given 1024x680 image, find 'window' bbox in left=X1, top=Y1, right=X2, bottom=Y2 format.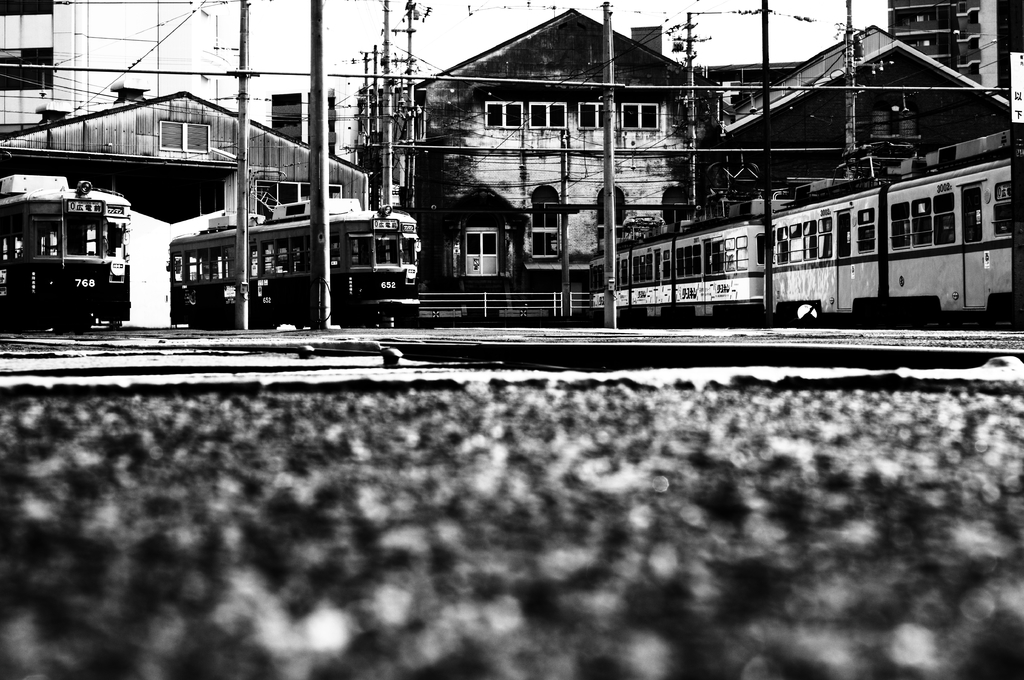
left=962, top=184, right=983, bottom=243.
